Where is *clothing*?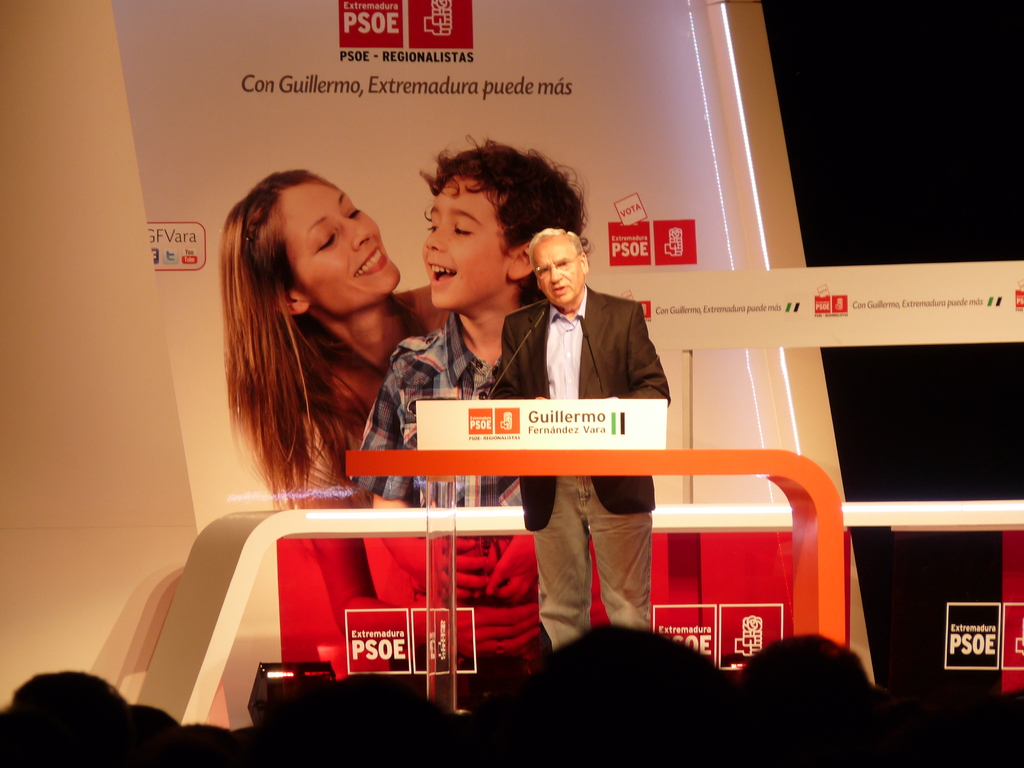
x1=178, y1=220, x2=447, y2=532.
